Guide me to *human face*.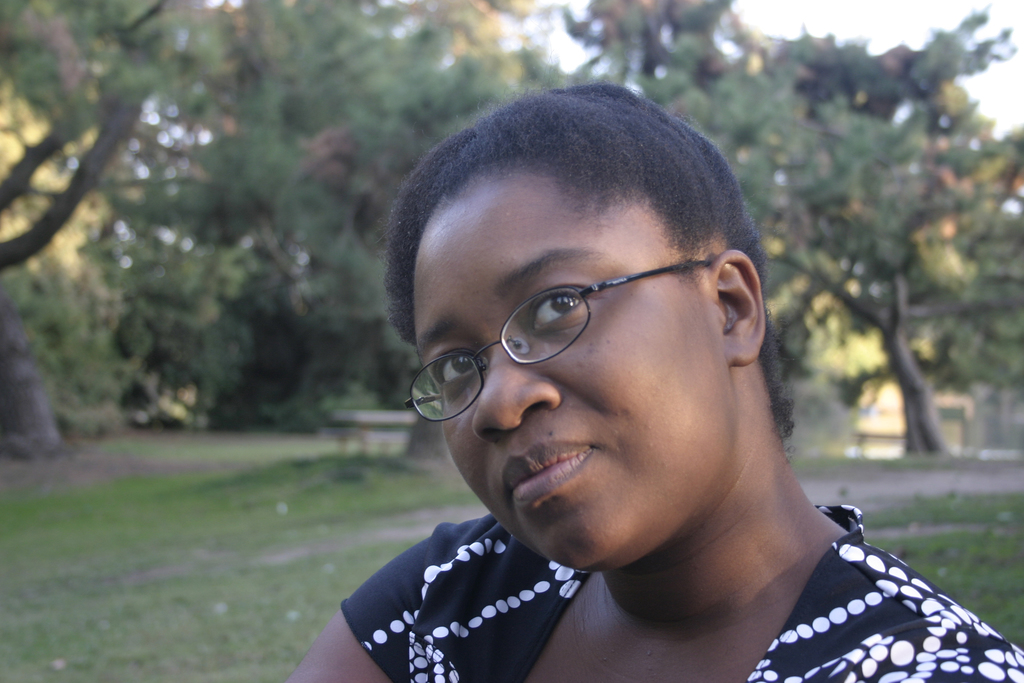
Guidance: {"left": 412, "top": 170, "right": 733, "bottom": 569}.
